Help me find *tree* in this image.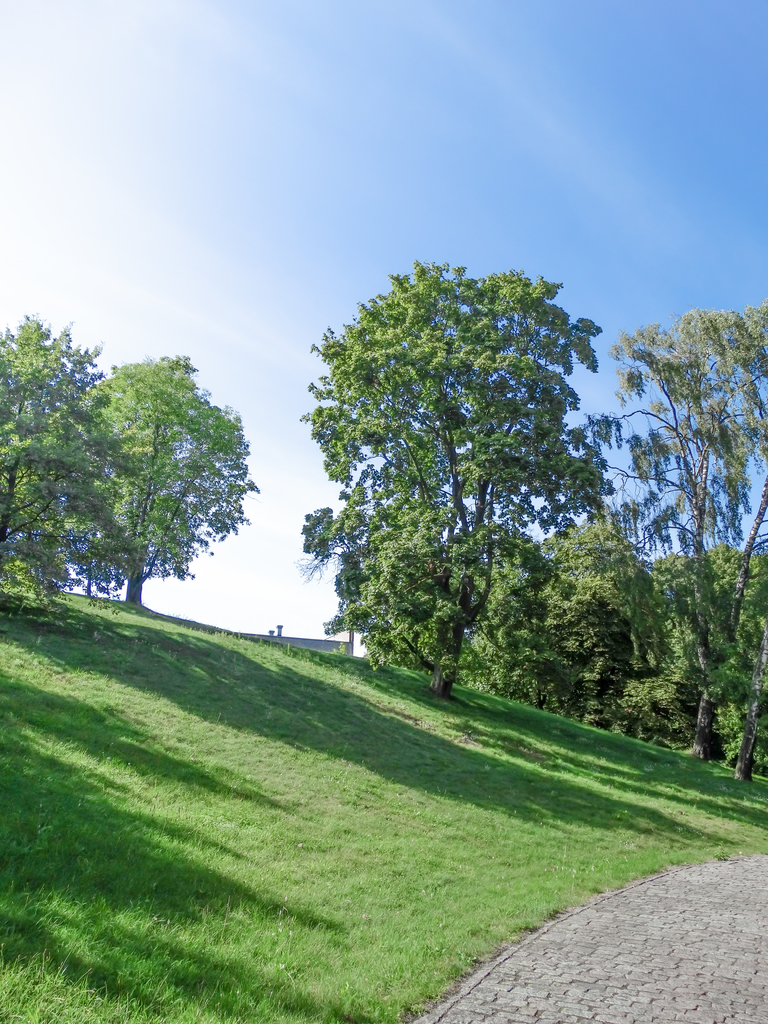
Found it: [76,340,237,506].
